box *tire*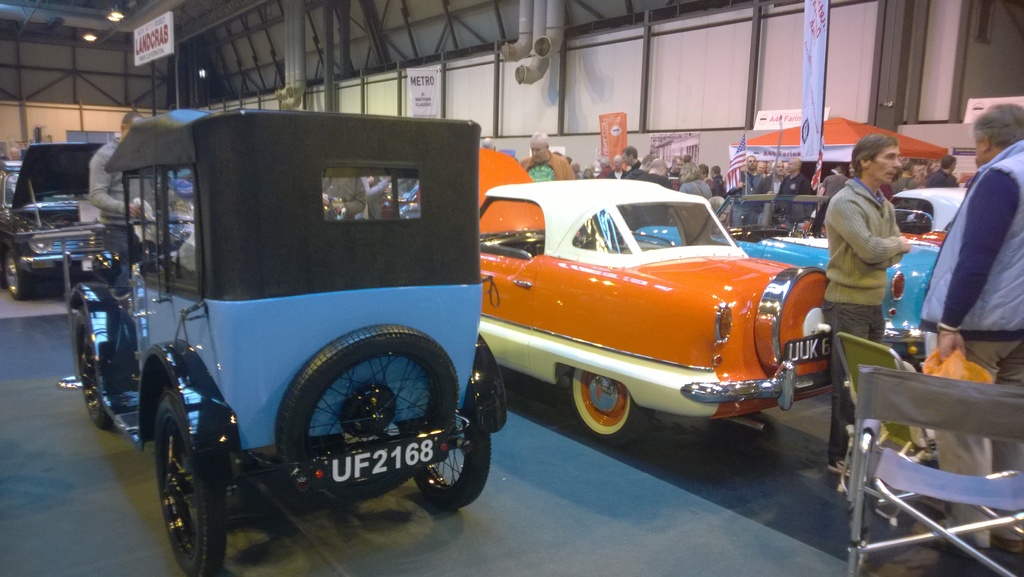
(257, 326, 454, 490)
